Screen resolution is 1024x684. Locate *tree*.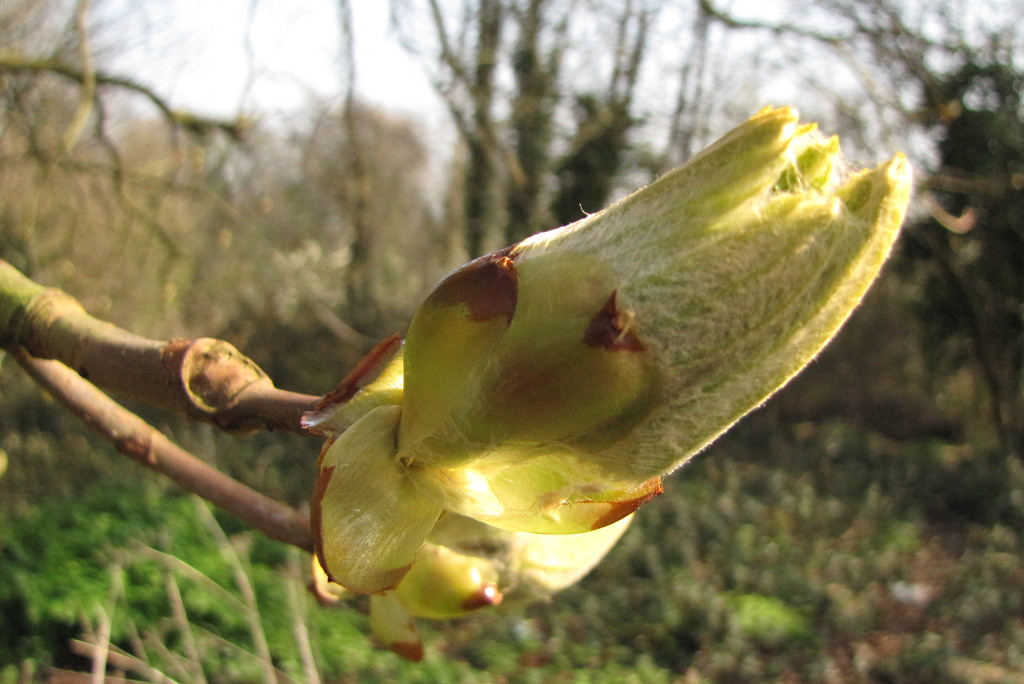
Rect(279, 93, 427, 238).
